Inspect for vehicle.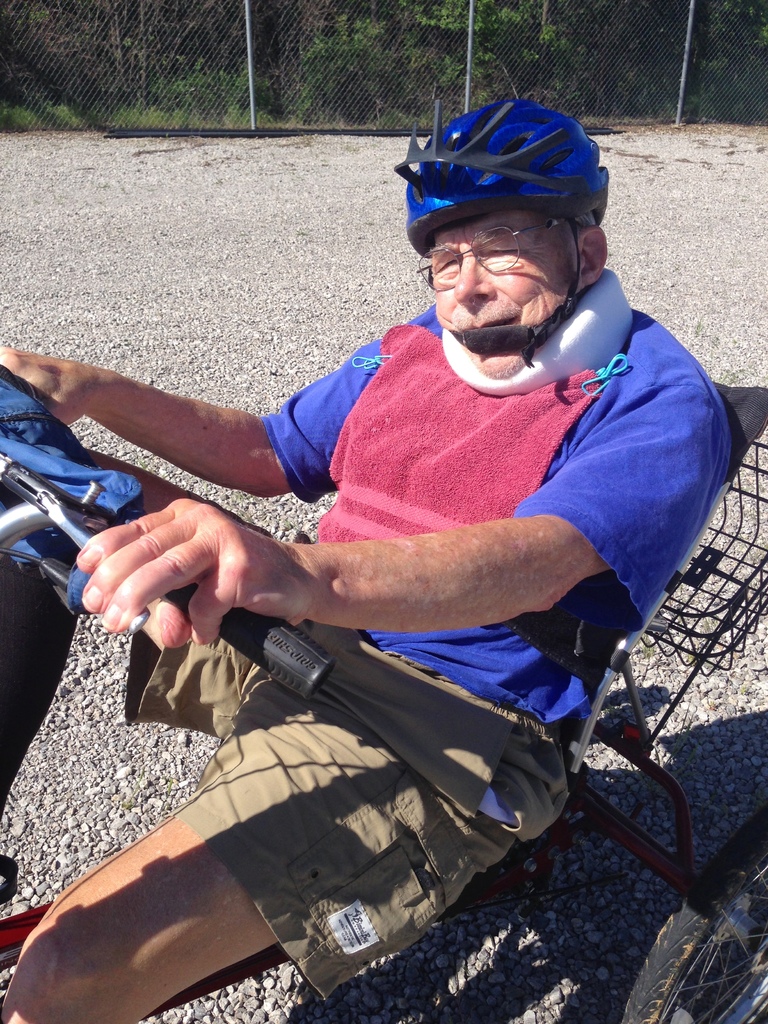
Inspection: <box>0,362,767,1023</box>.
